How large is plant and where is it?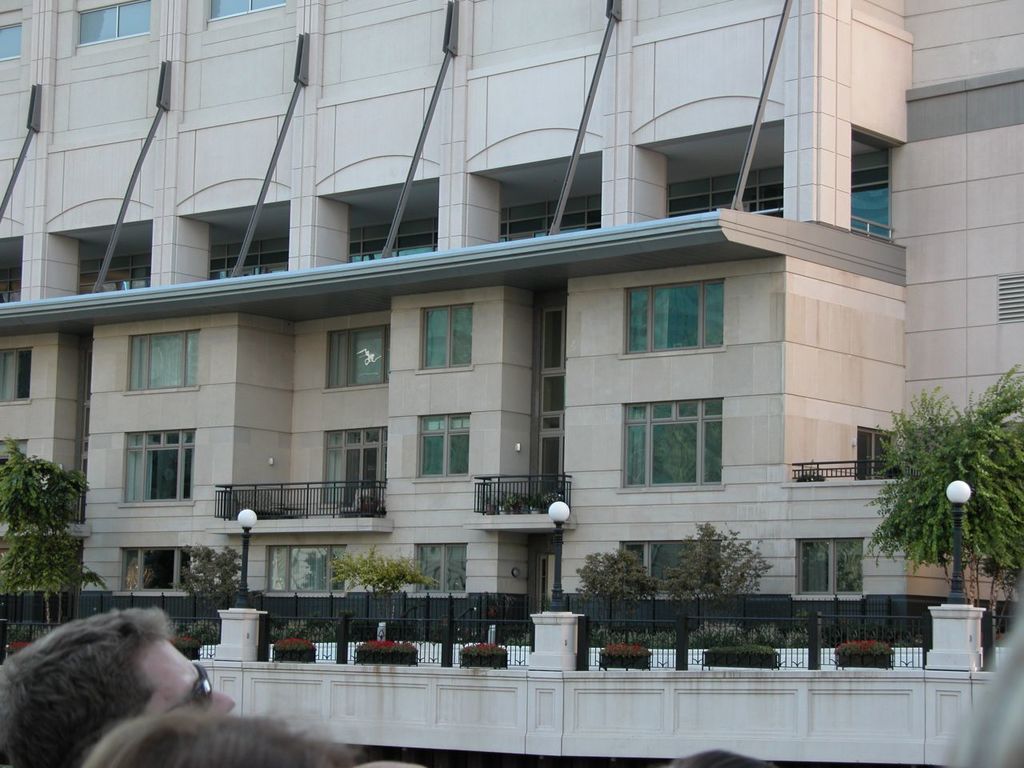
Bounding box: (663, 519, 777, 602).
